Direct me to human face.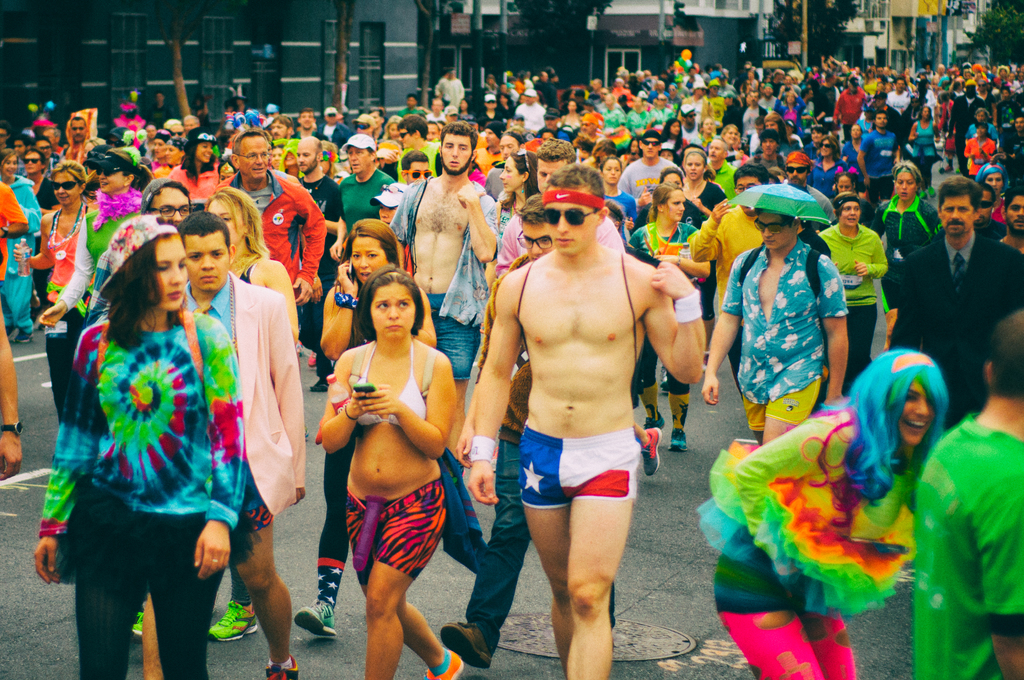
Direction: {"x1": 441, "y1": 133, "x2": 470, "y2": 174}.
